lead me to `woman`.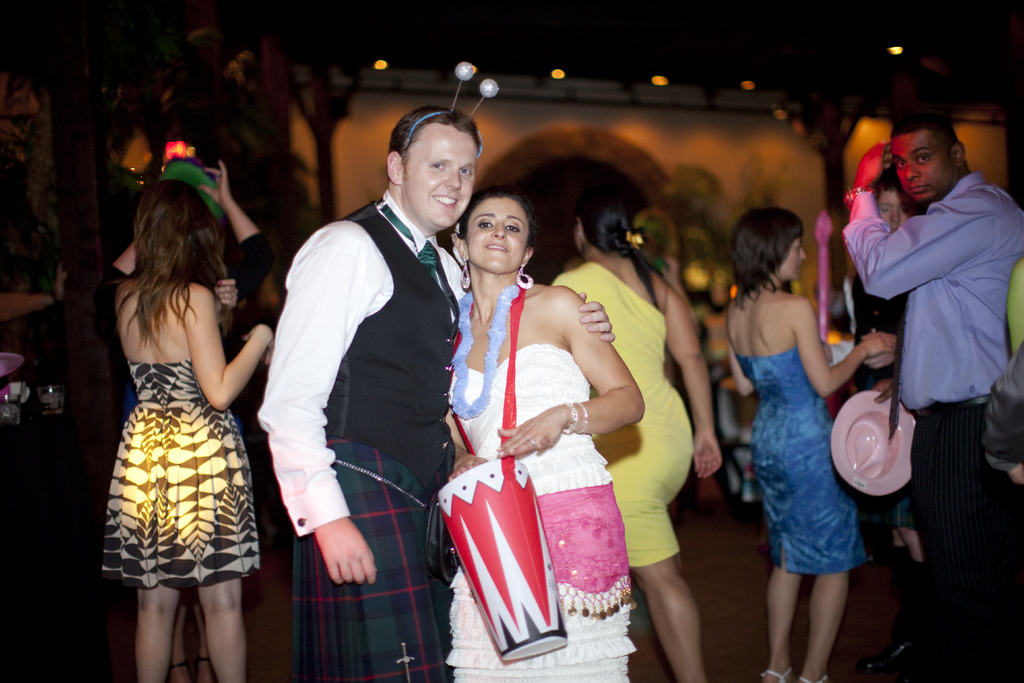
Lead to BBox(88, 159, 279, 682).
